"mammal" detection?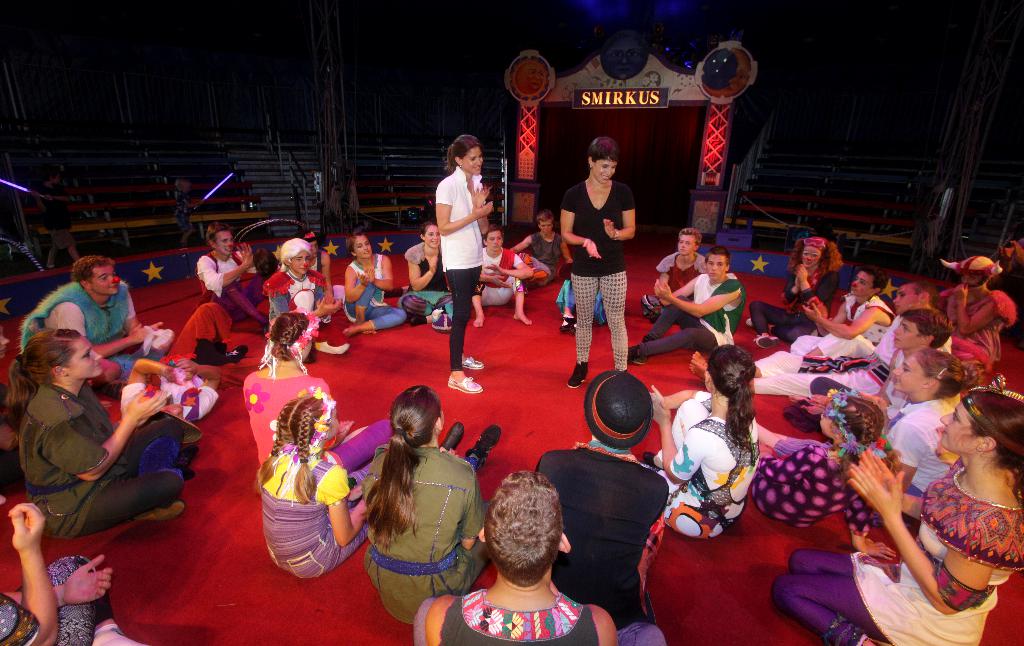
296,233,348,308
